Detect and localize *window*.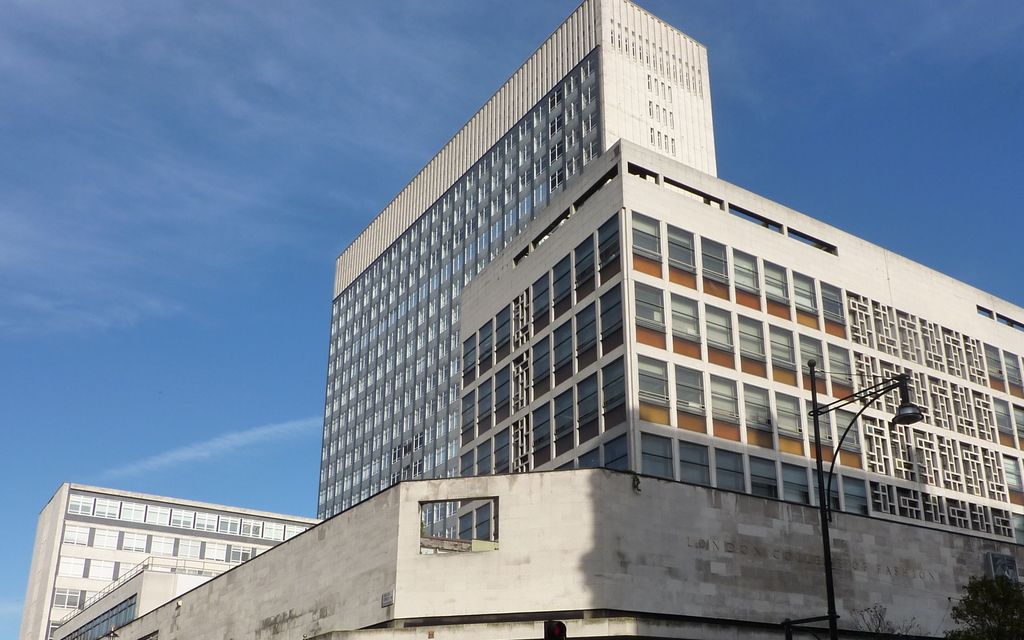
Localized at 769,327,806,396.
